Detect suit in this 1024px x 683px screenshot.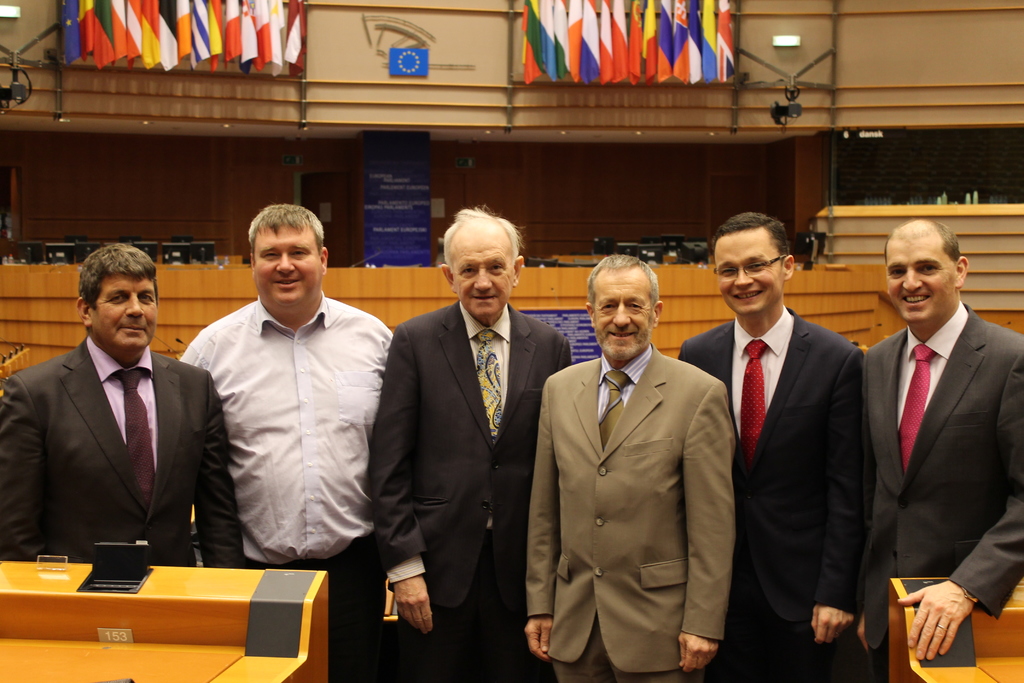
Detection: rect(366, 299, 571, 682).
